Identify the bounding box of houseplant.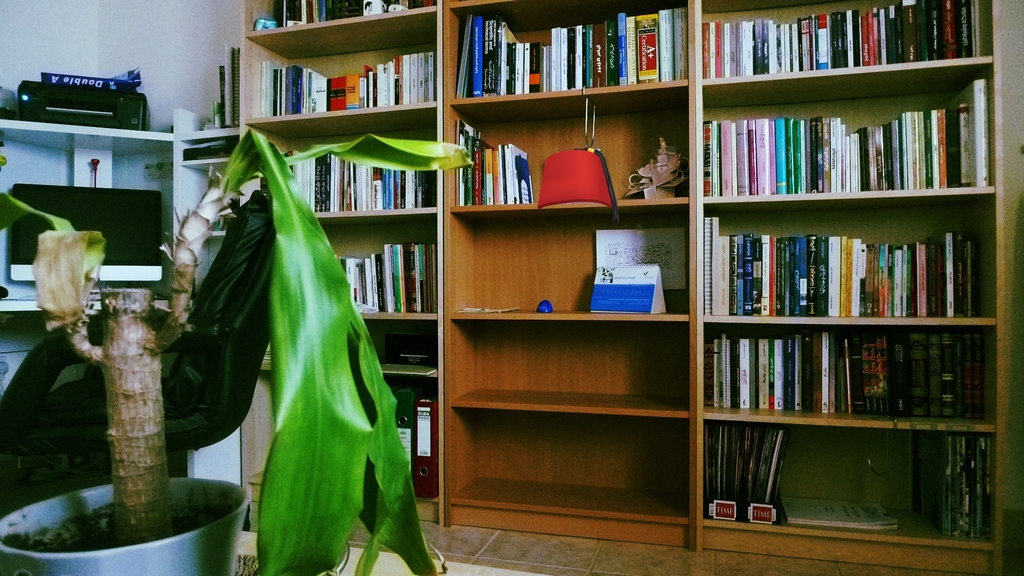
l=0, t=127, r=477, b=575.
